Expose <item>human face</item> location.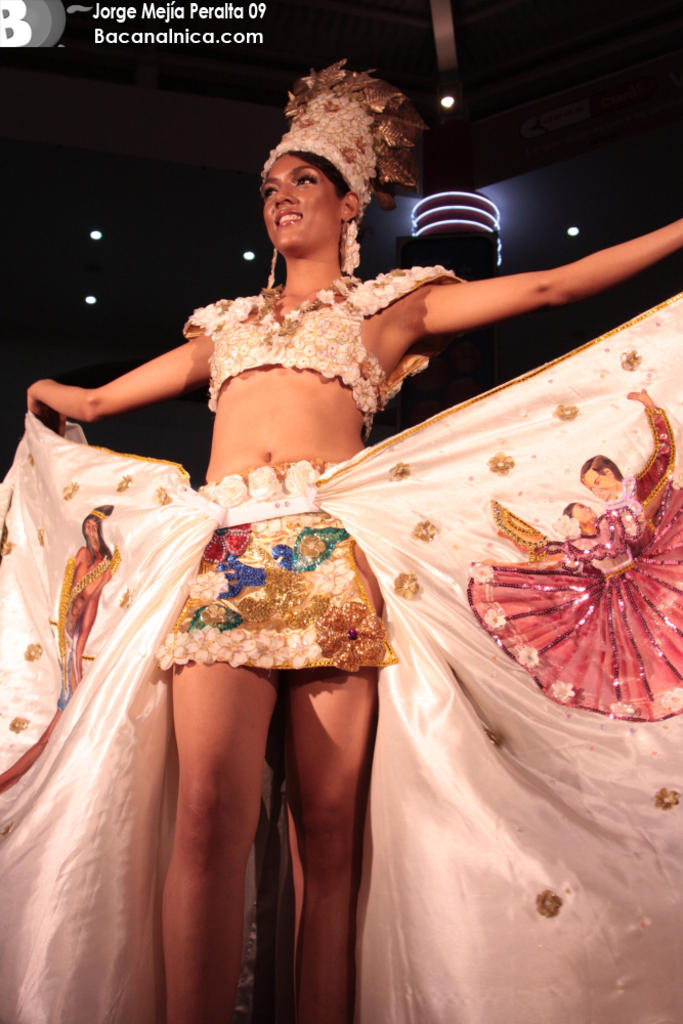
Exposed at x1=571, y1=502, x2=598, y2=526.
